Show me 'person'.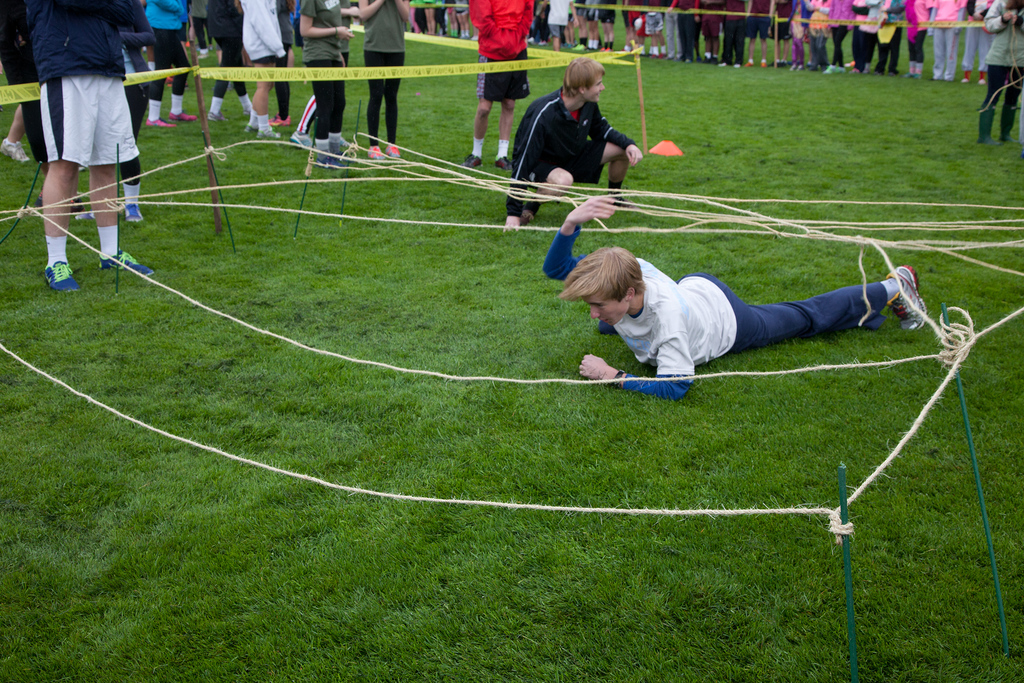
'person' is here: crop(722, 0, 748, 65).
